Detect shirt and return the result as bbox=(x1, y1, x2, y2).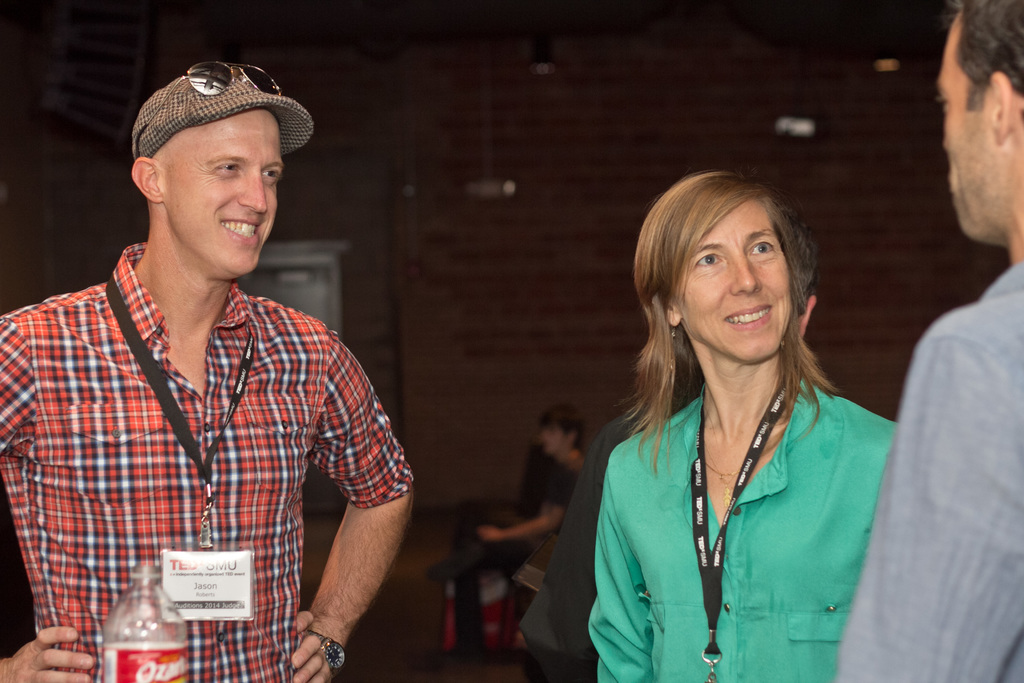
bbox=(834, 256, 1023, 680).
